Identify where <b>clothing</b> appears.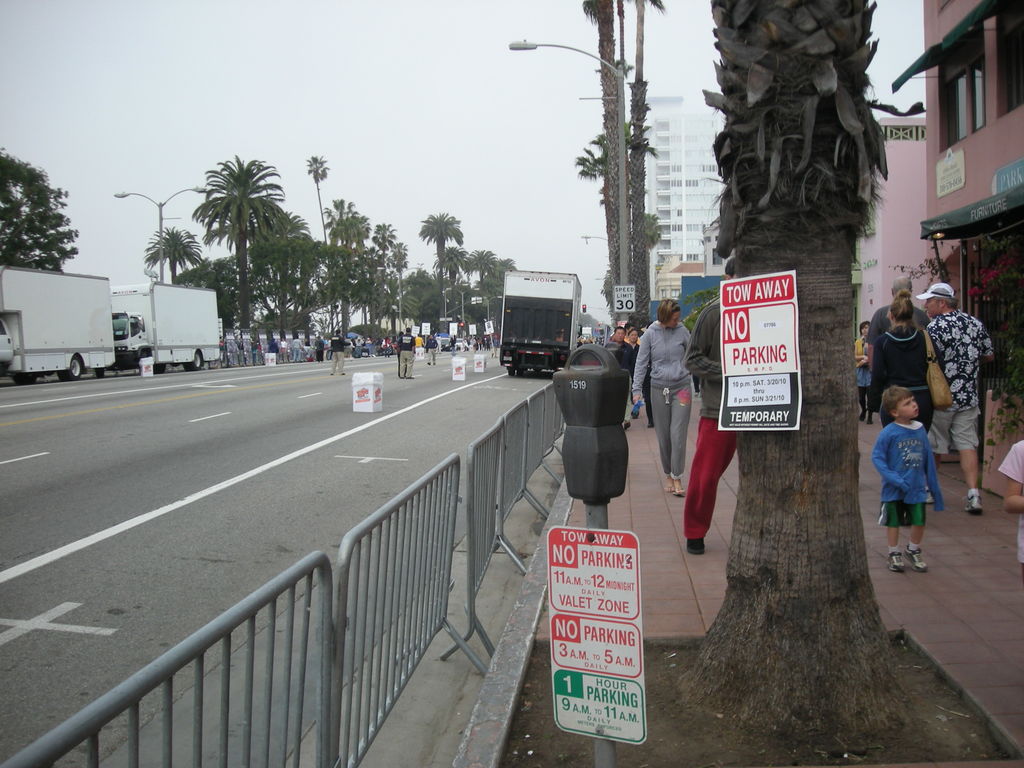
Appears at left=874, top=303, right=929, bottom=335.
